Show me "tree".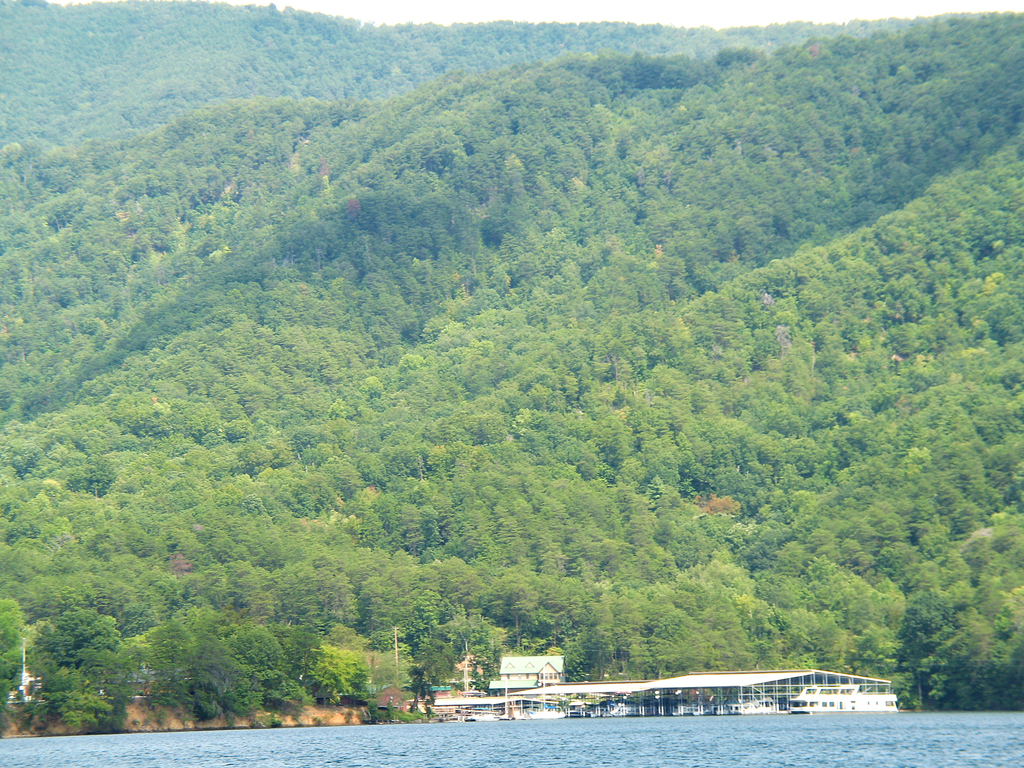
"tree" is here: (left=586, top=581, right=749, bottom=679).
